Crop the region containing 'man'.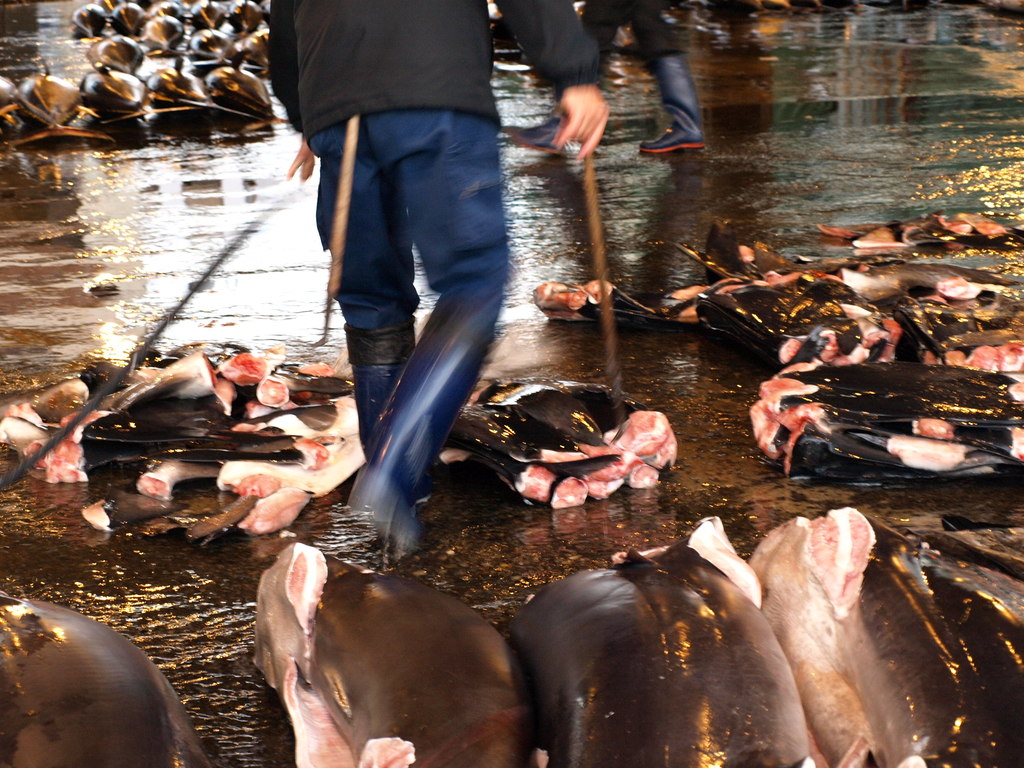
Crop region: <box>502,0,706,155</box>.
